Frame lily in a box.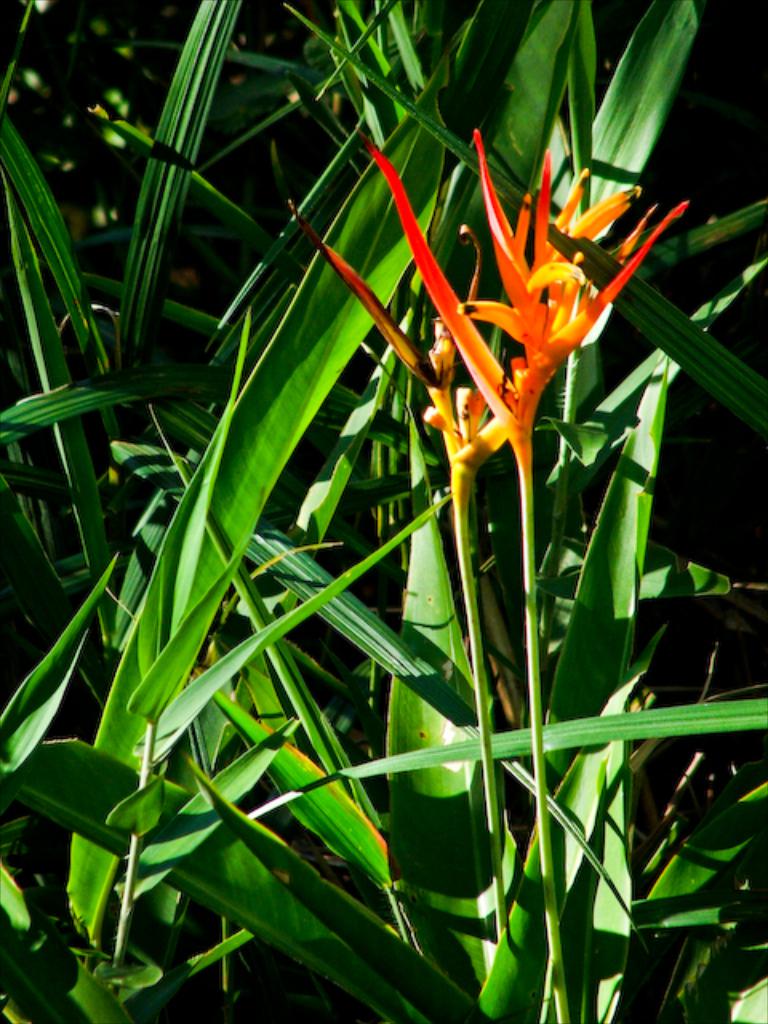
<box>286,128,696,493</box>.
